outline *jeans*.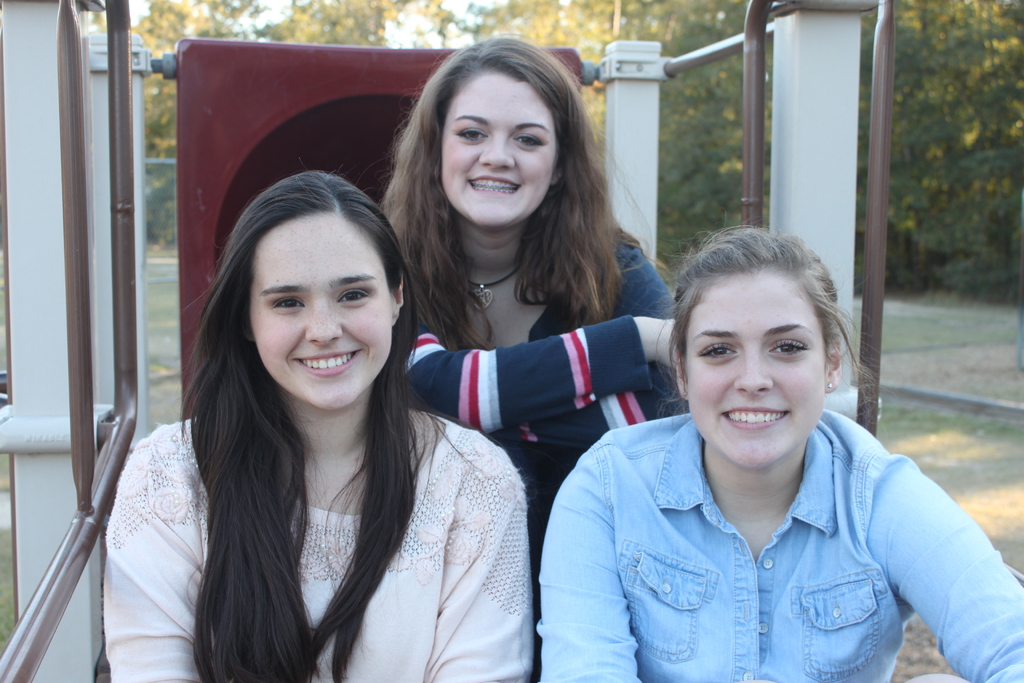
Outline: BBox(532, 404, 1023, 680).
